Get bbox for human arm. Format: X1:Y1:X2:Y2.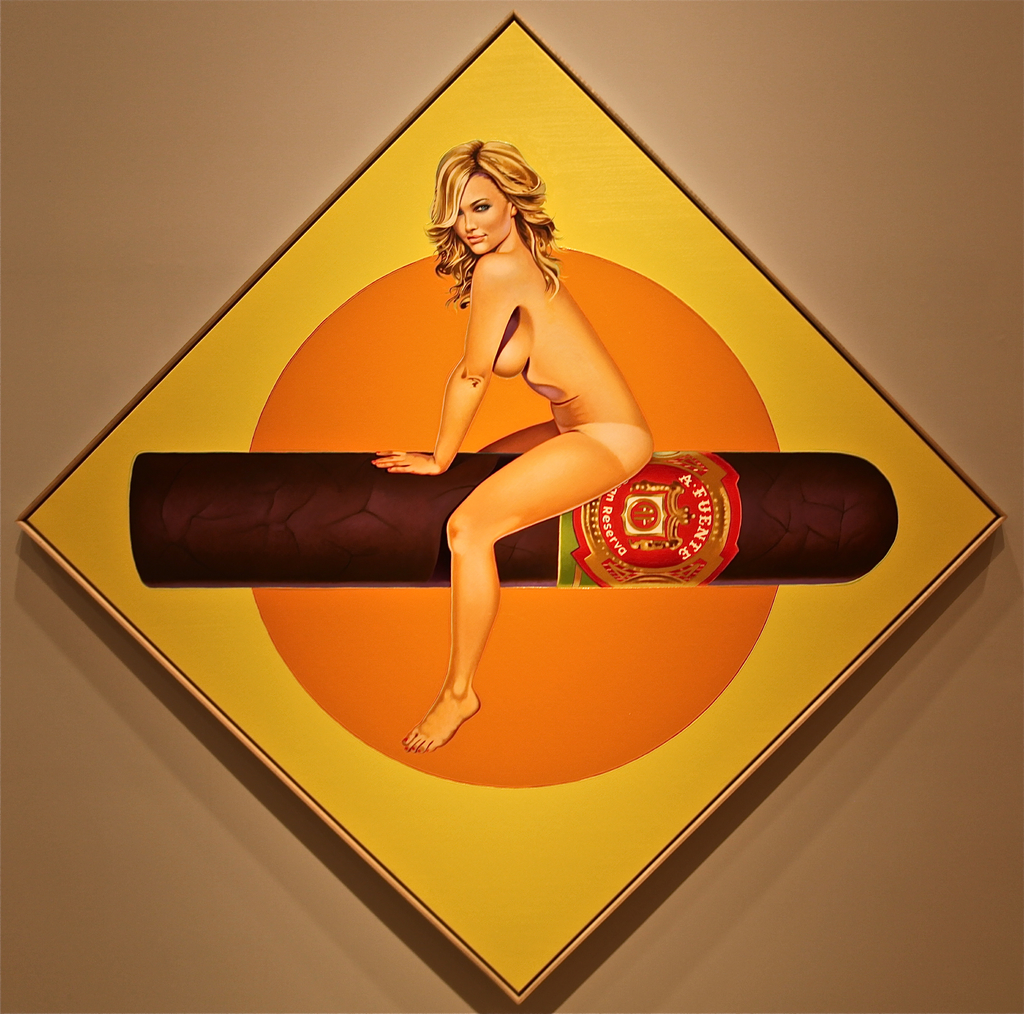
370:258:513:473.
